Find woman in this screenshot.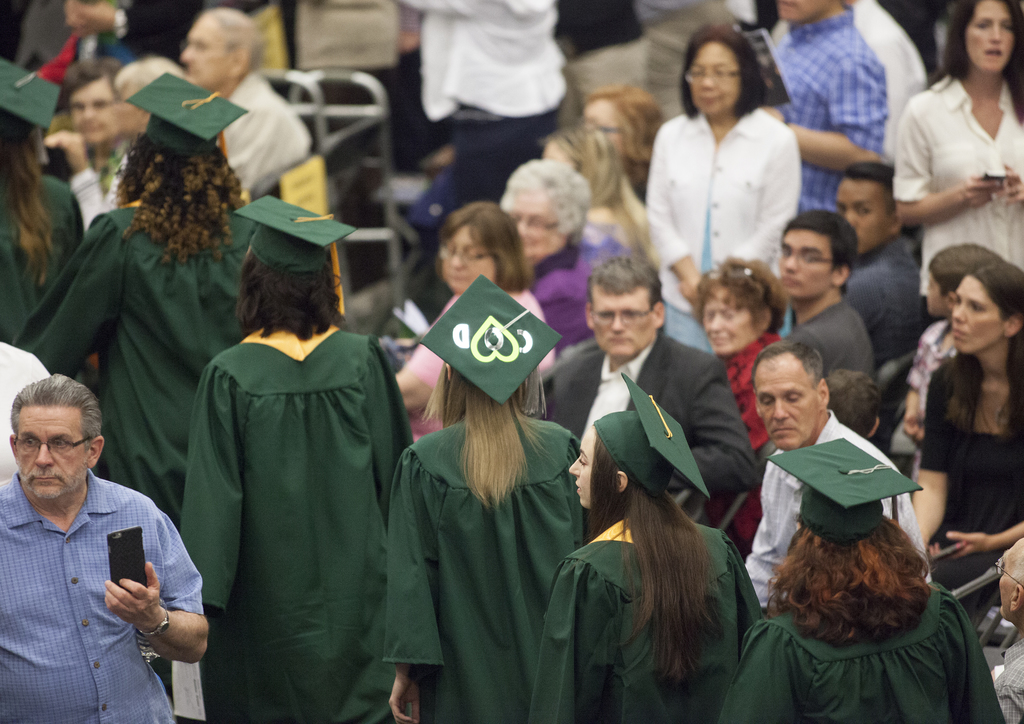
The bounding box for woman is locate(886, 0, 1023, 324).
